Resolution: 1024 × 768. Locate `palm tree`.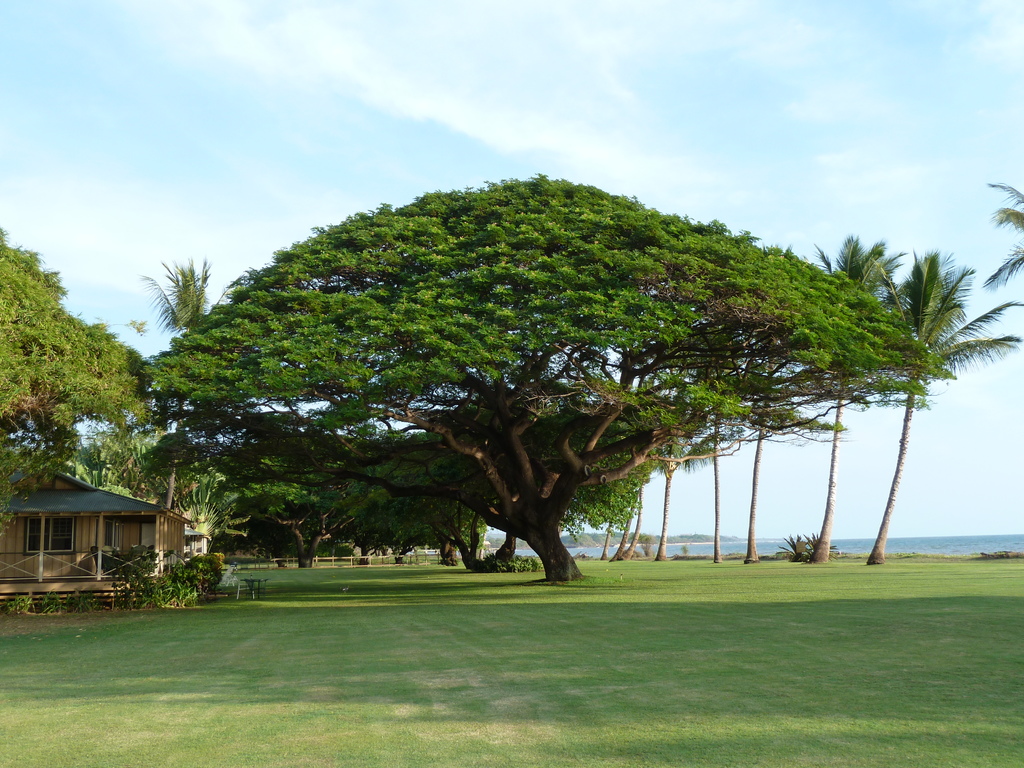
(991, 192, 1023, 354).
